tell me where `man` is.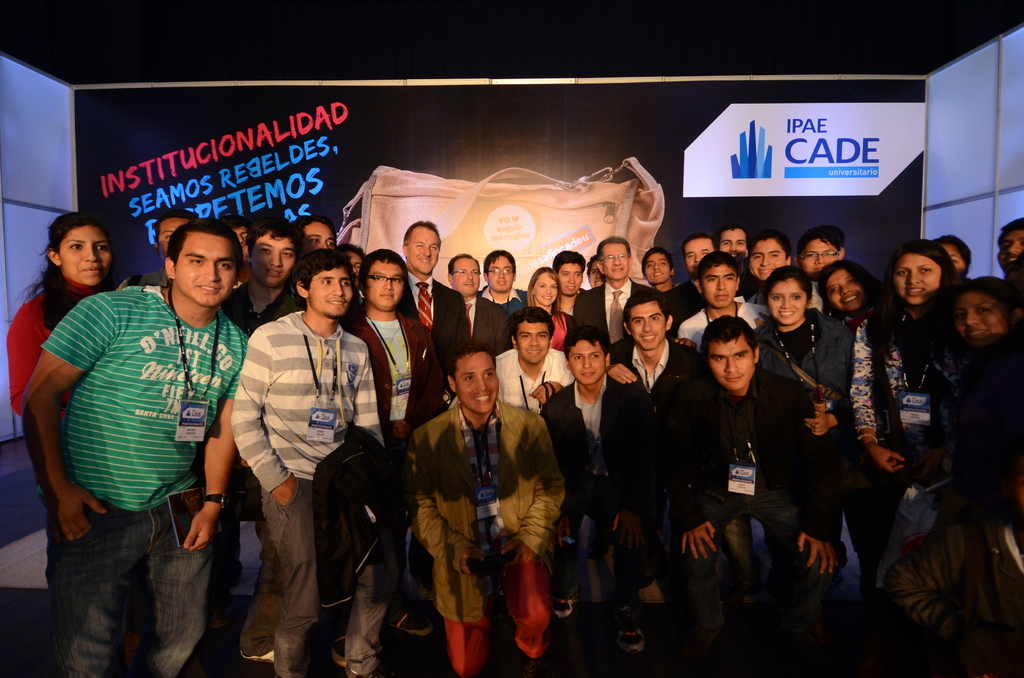
`man` is at (left=749, top=234, right=820, bottom=305).
